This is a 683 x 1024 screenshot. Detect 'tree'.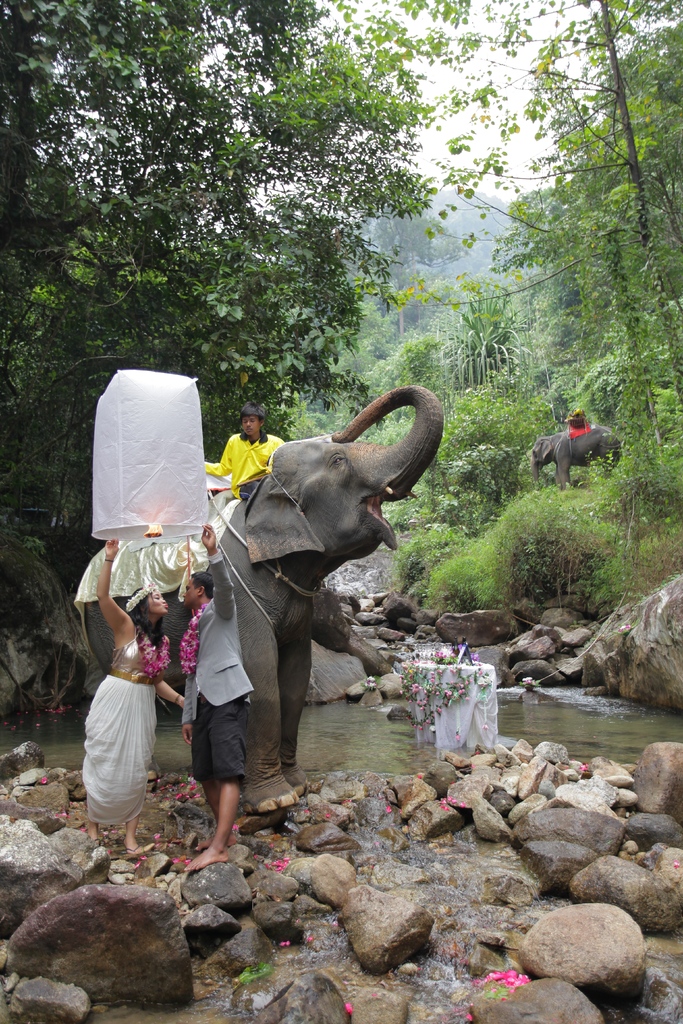
locate(0, 0, 438, 436).
